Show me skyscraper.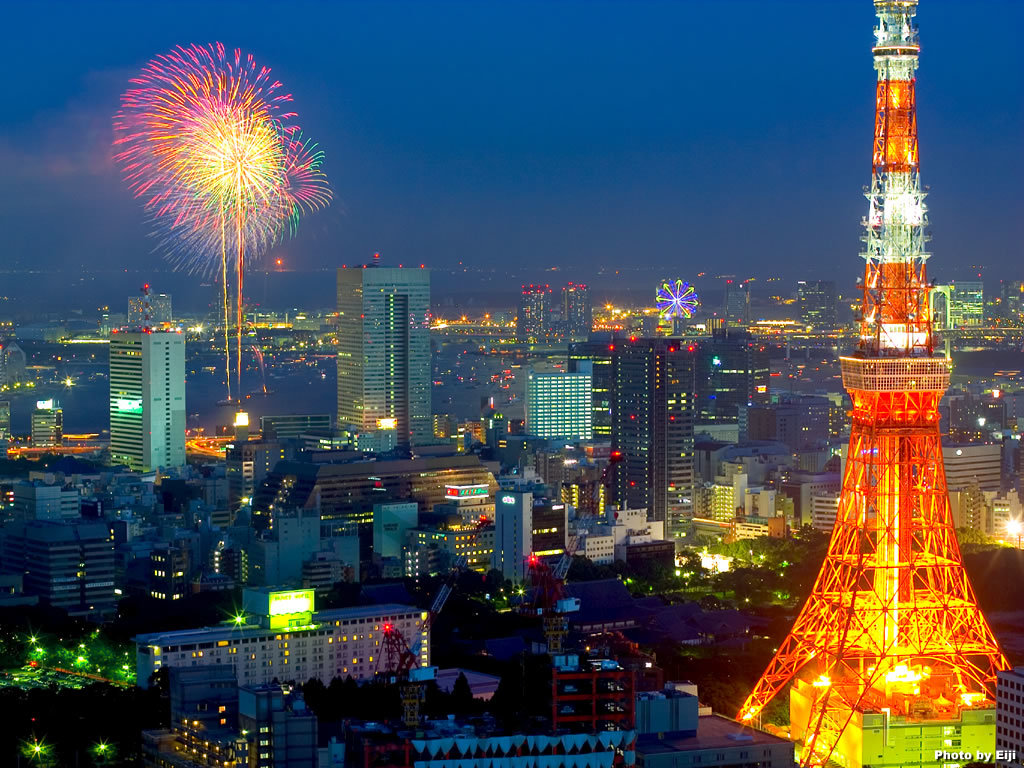
skyscraper is here: (336,259,425,445).
